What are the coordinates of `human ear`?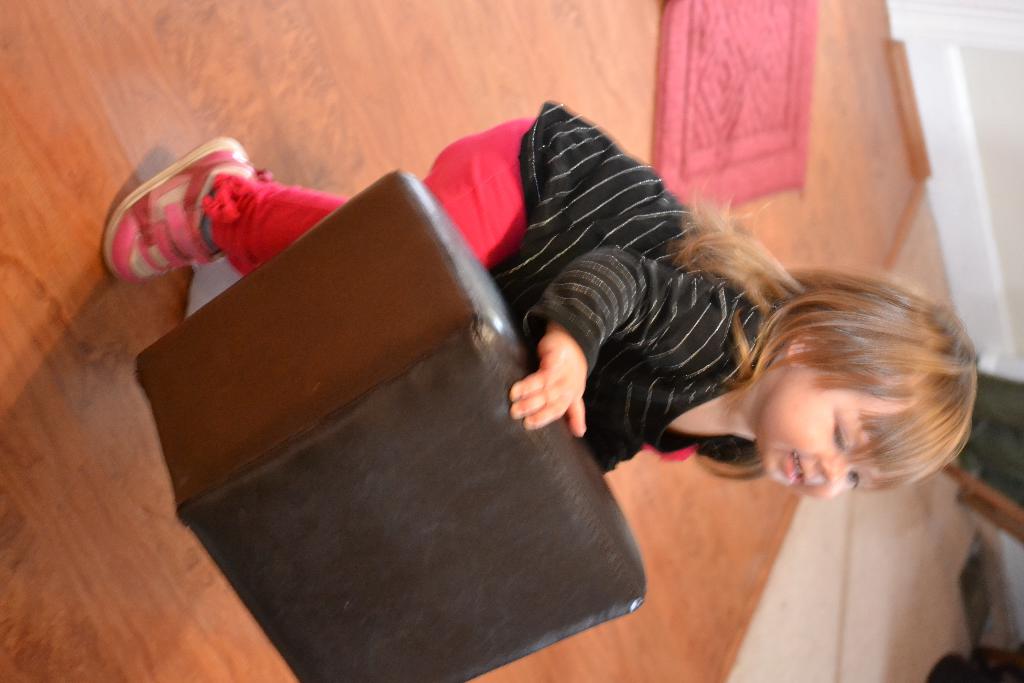
x1=785, y1=329, x2=831, y2=370.
